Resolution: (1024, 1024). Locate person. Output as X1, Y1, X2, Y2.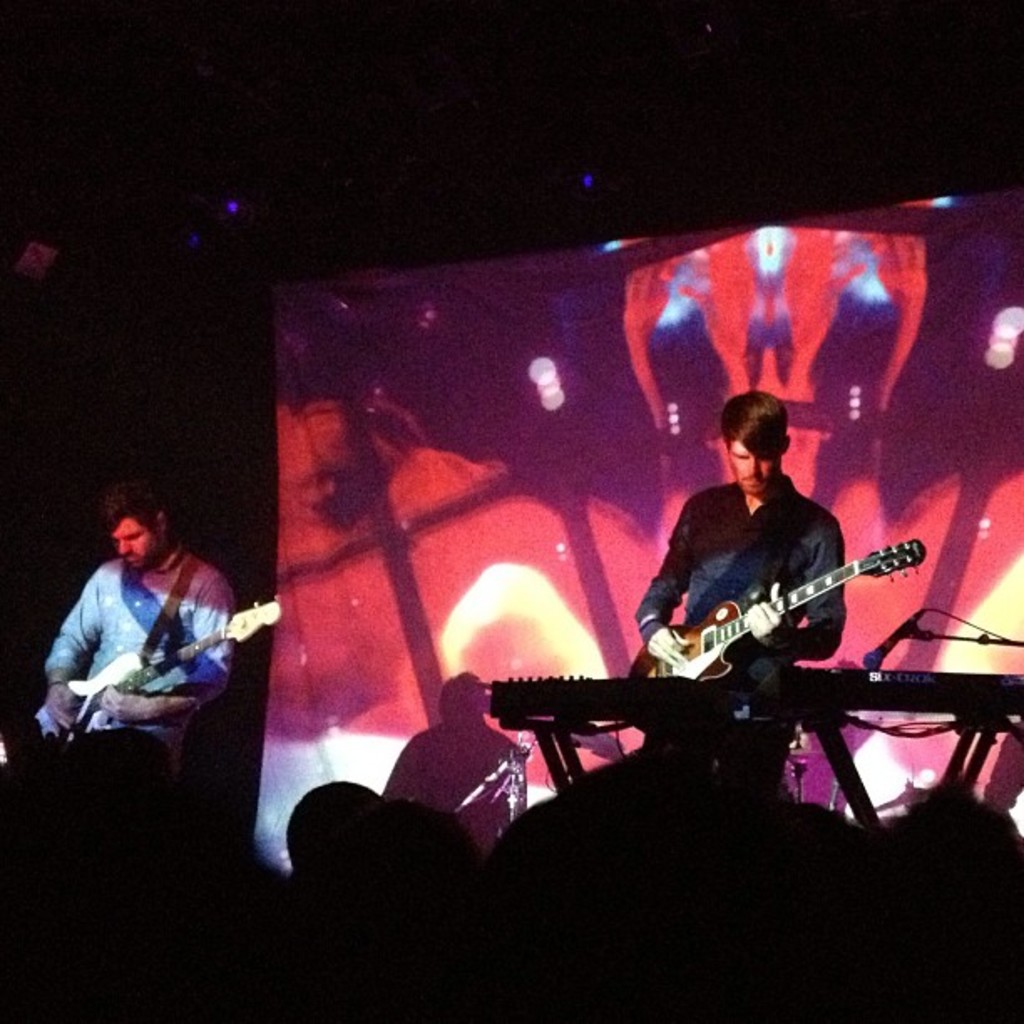
636, 378, 850, 786.
